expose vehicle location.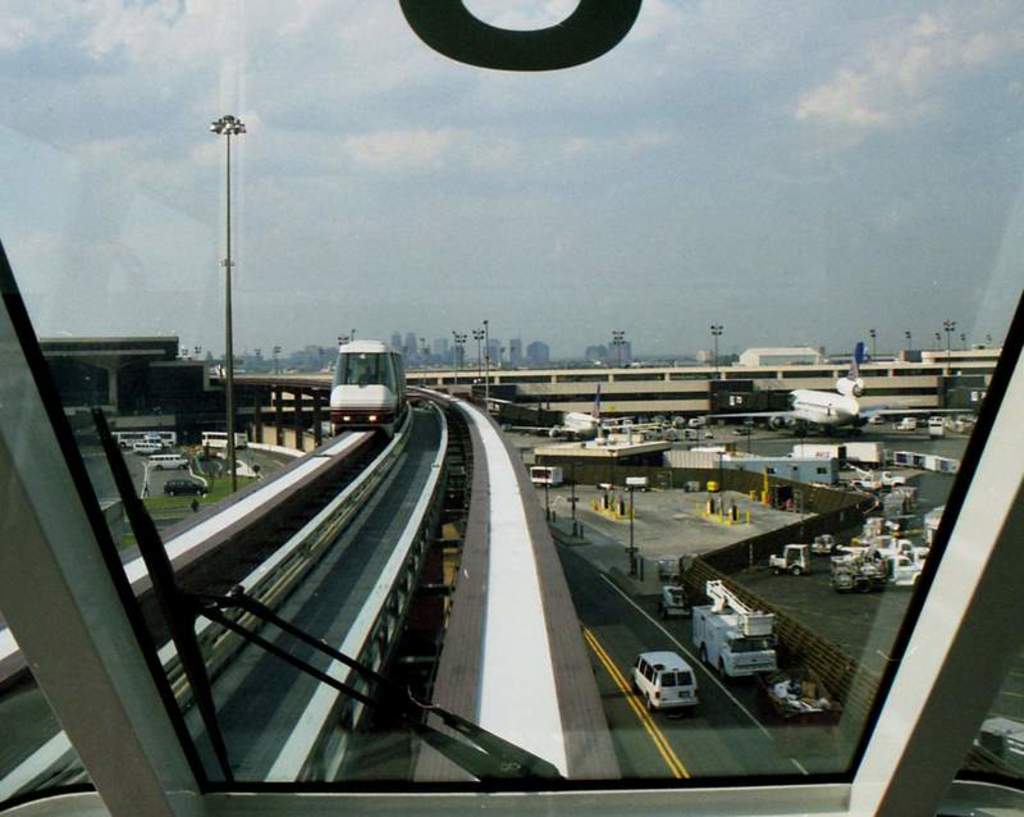
Exposed at <bbox>529, 460, 570, 490</bbox>.
